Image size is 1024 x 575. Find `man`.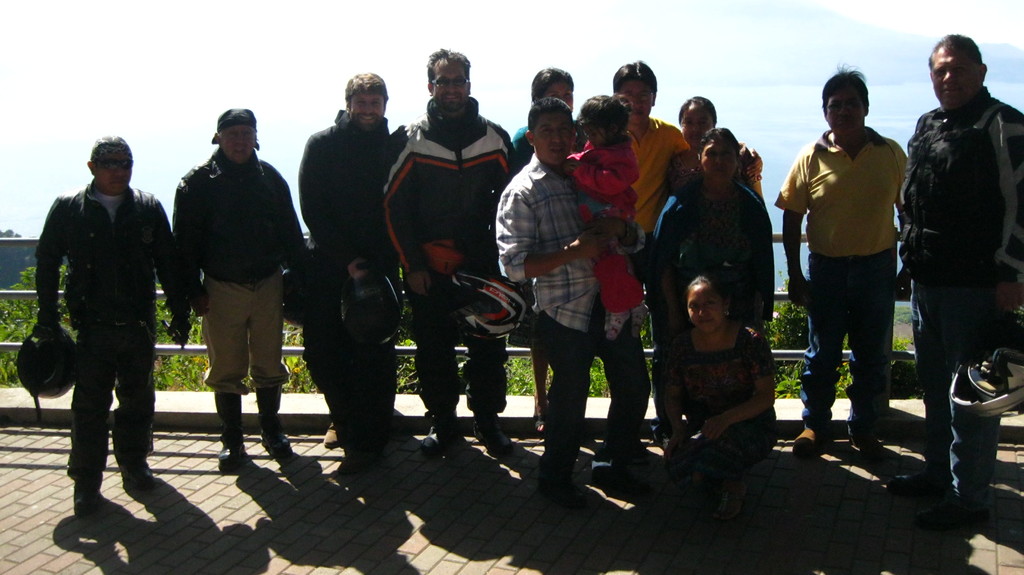
(left=773, top=65, right=908, bottom=460).
